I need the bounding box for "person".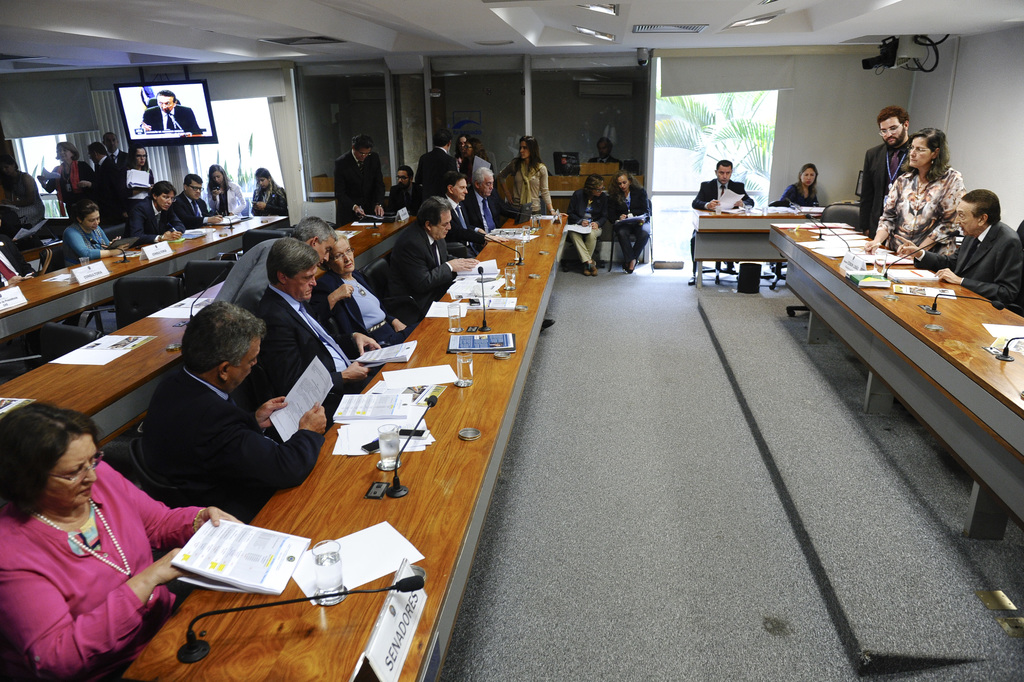
Here it is: rect(440, 163, 499, 238).
